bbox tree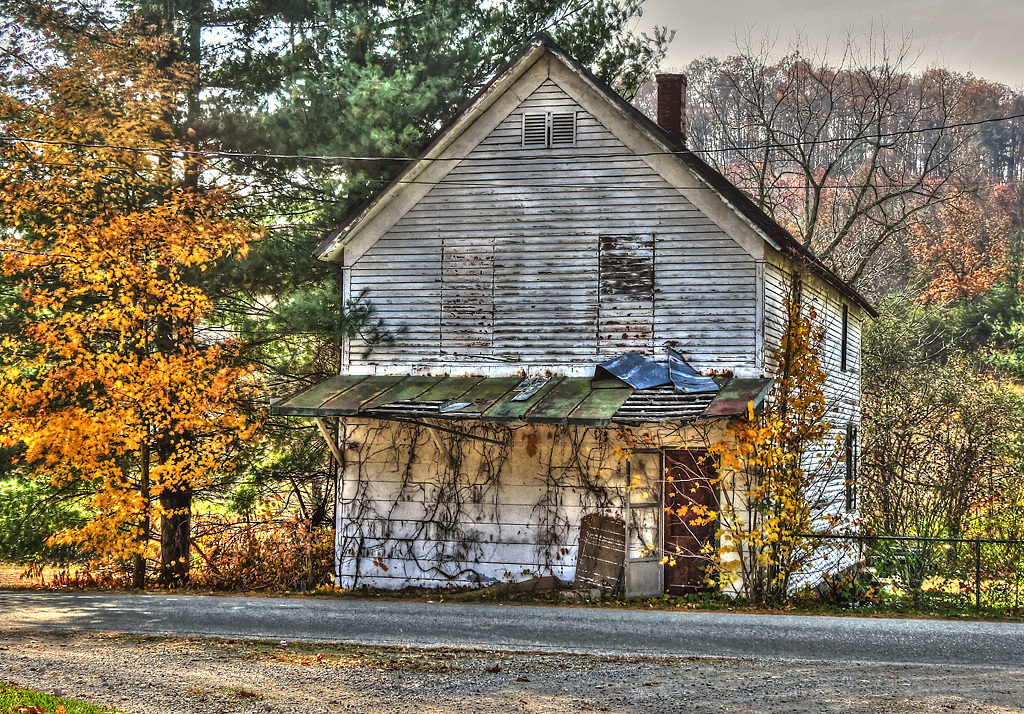
x1=803, y1=59, x2=855, y2=198
